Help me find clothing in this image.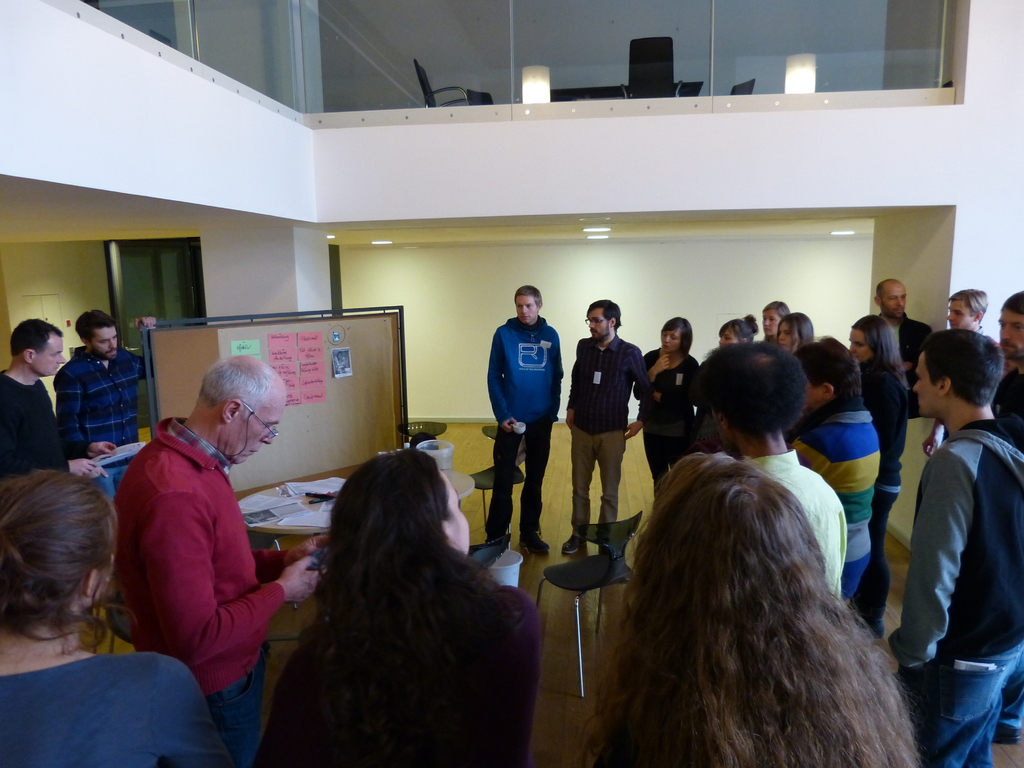
Found it: (51, 340, 166, 490).
